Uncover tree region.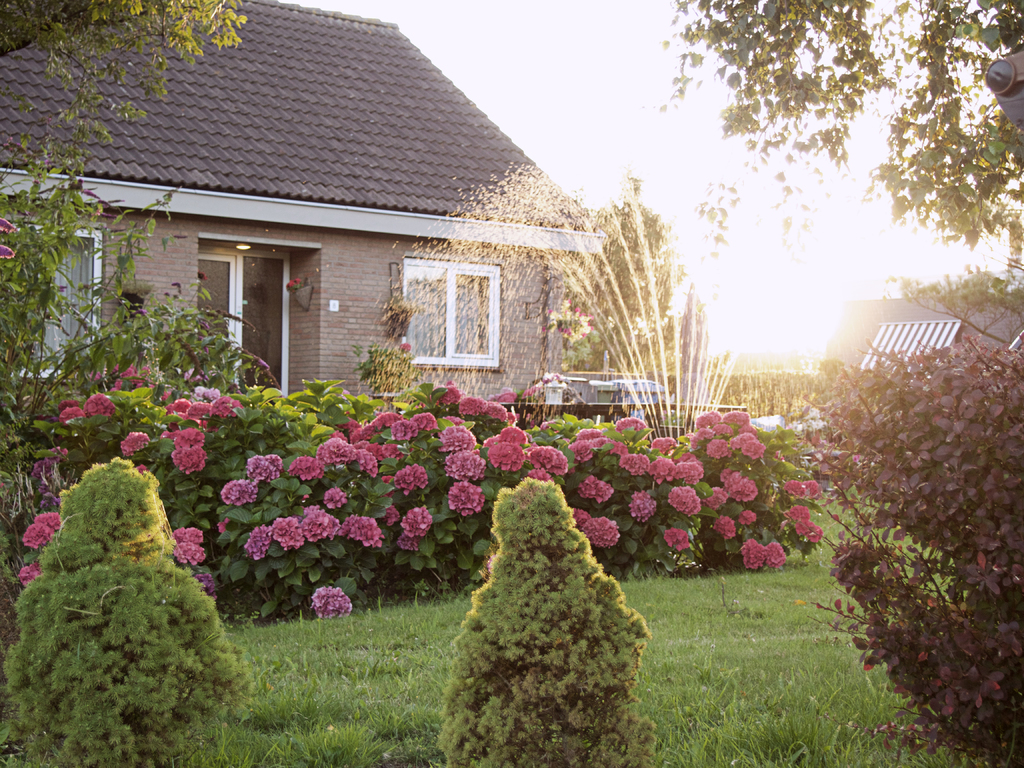
Uncovered: detection(0, 4, 250, 435).
